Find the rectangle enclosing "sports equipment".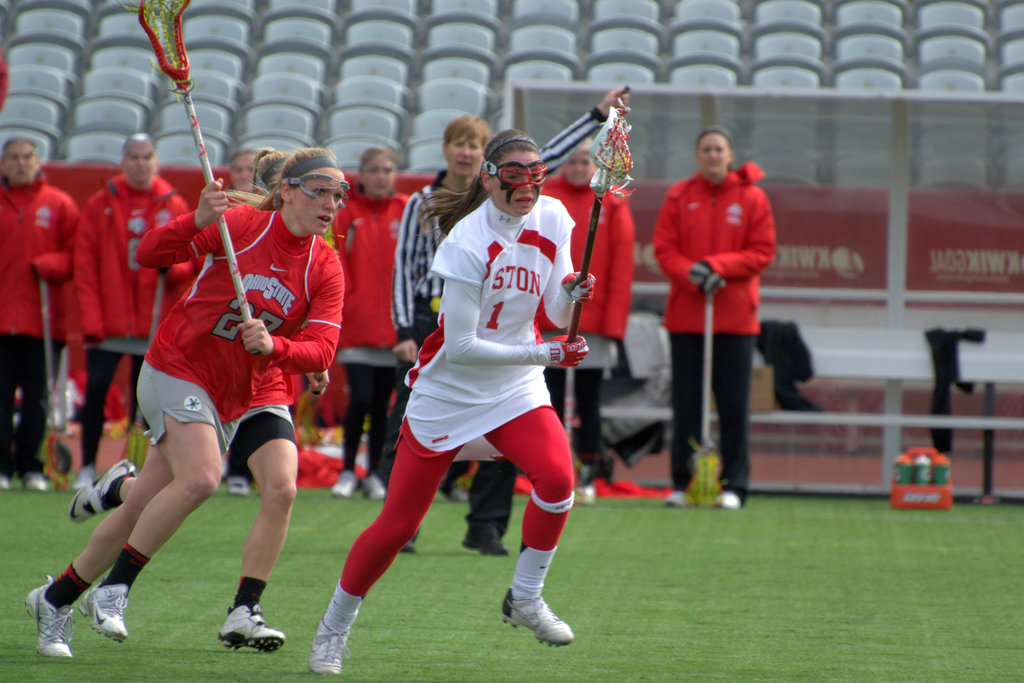
l=566, t=108, r=639, b=346.
